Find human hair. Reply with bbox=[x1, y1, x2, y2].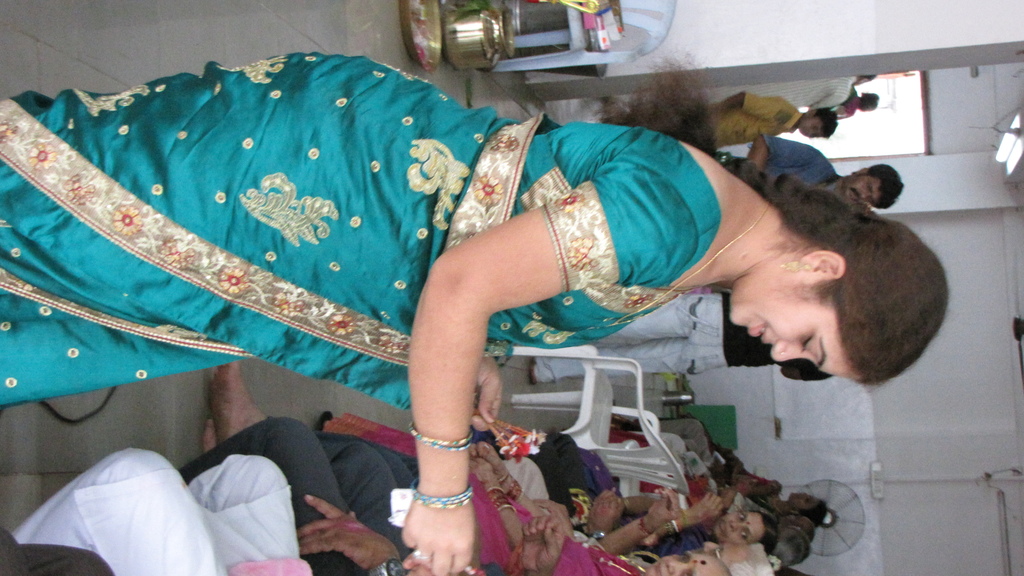
bbox=[803, 529, 812, 561].
